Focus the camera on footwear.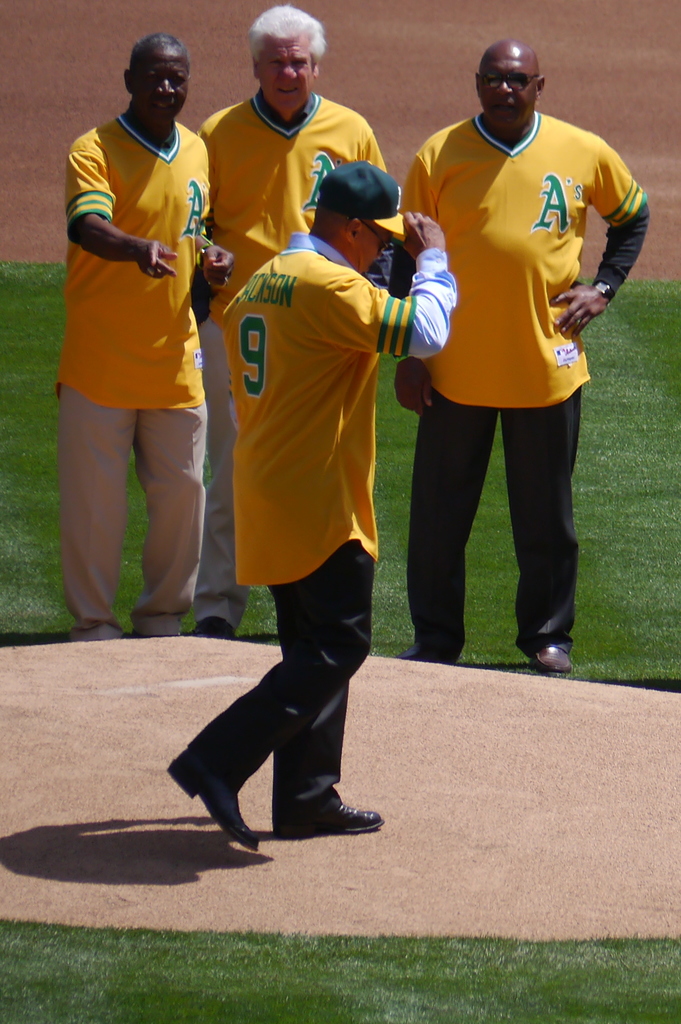
Focus region: 529/648/578/674.
